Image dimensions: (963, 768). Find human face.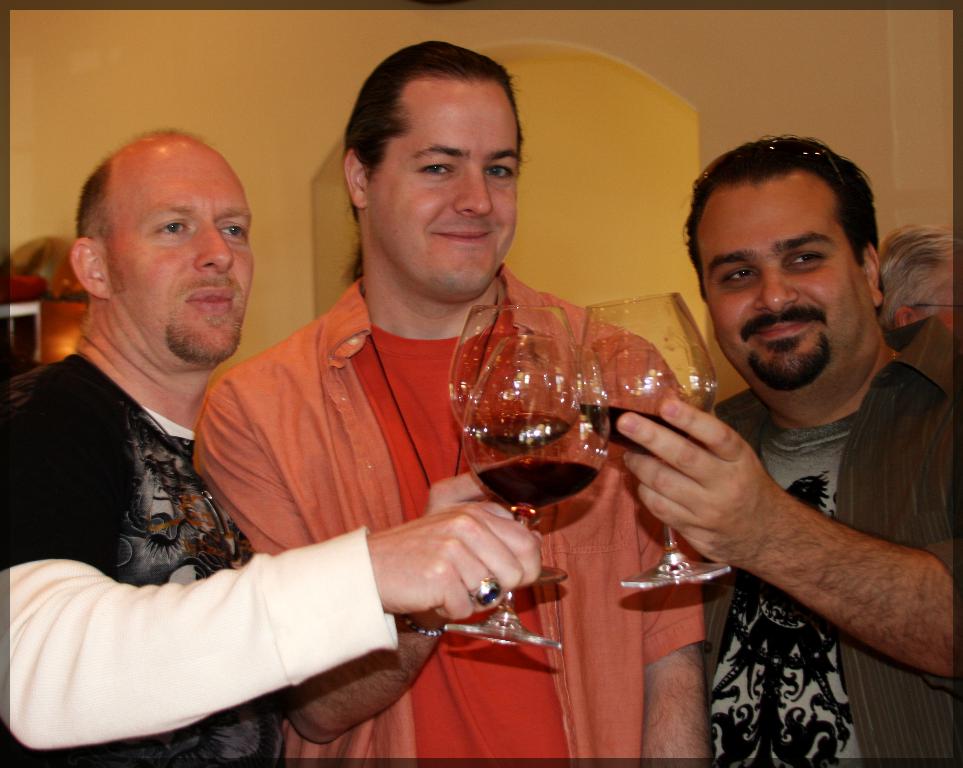
pyautogui.locateOnScreen(704, 176, 862, 393).
